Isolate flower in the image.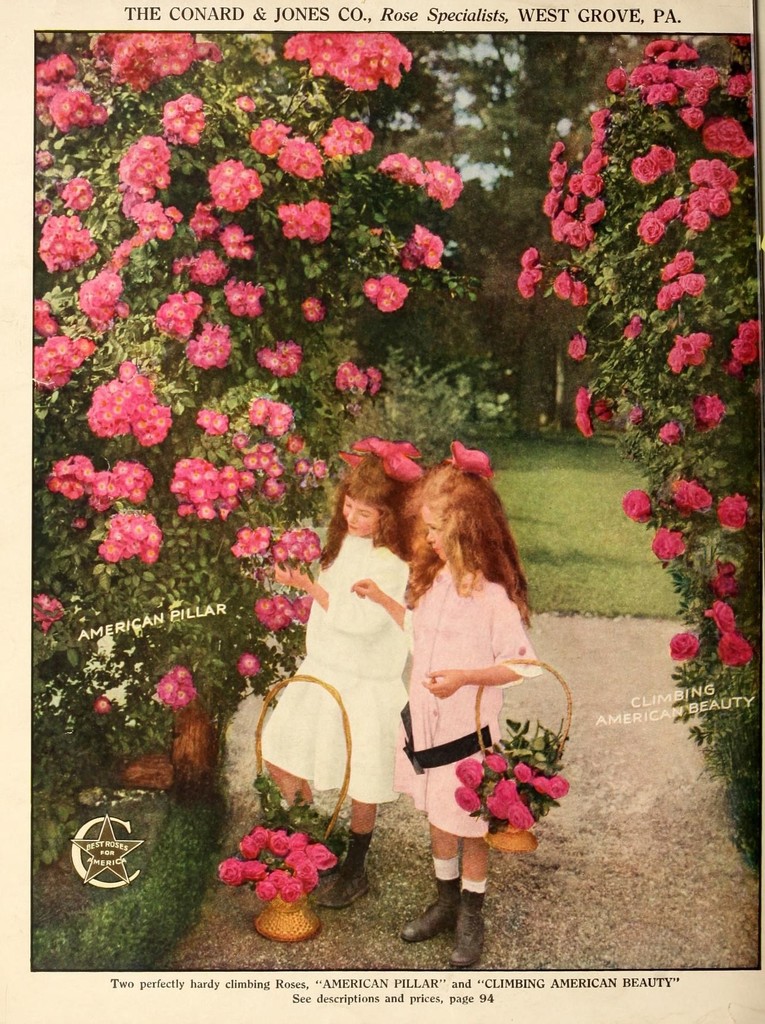
Isolated region: locate(247, 120, 298, 156).
